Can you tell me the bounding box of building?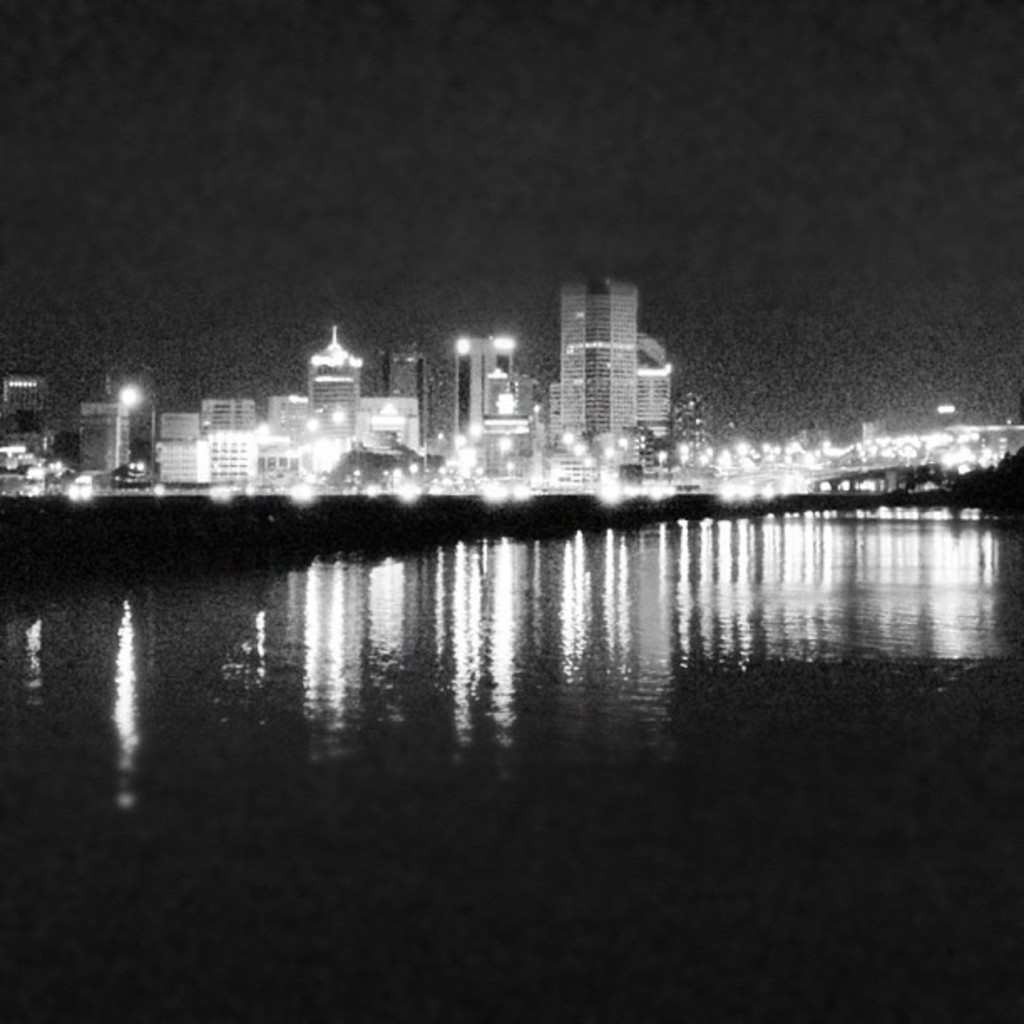
3 318 427 500.
